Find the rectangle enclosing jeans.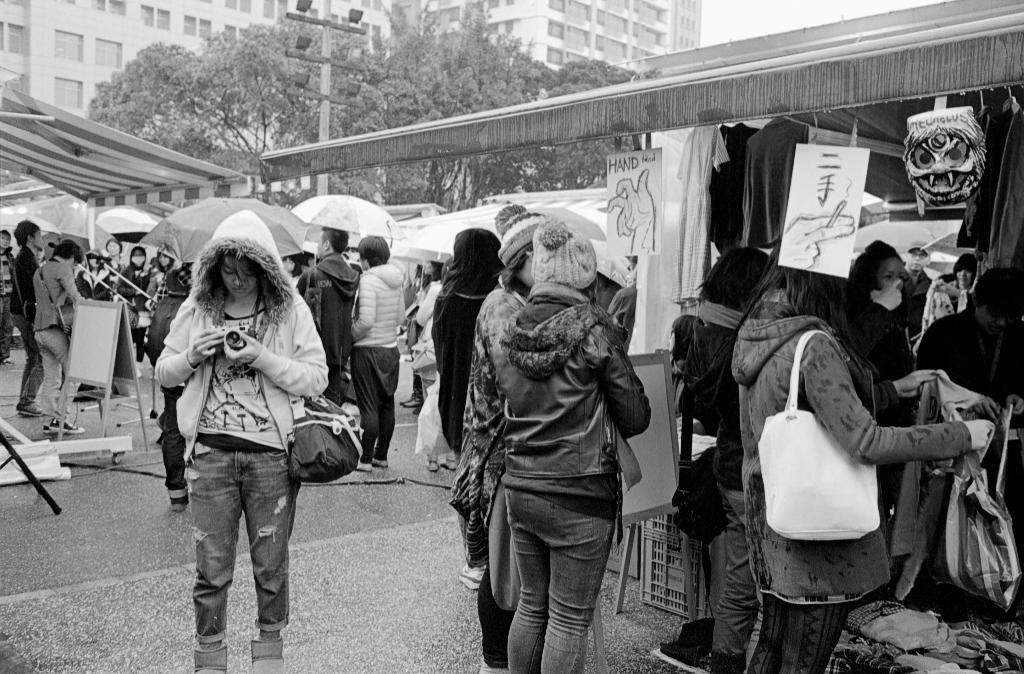
497, 485, 614, 673.
